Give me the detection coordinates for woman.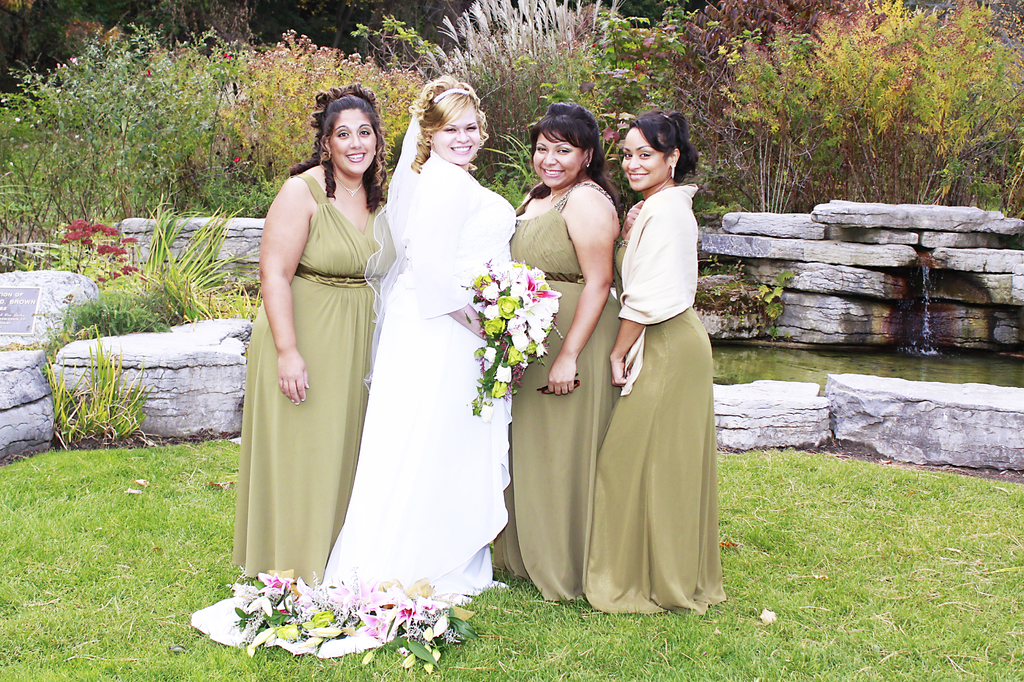
bbox=(242, 80, 392, 583).
